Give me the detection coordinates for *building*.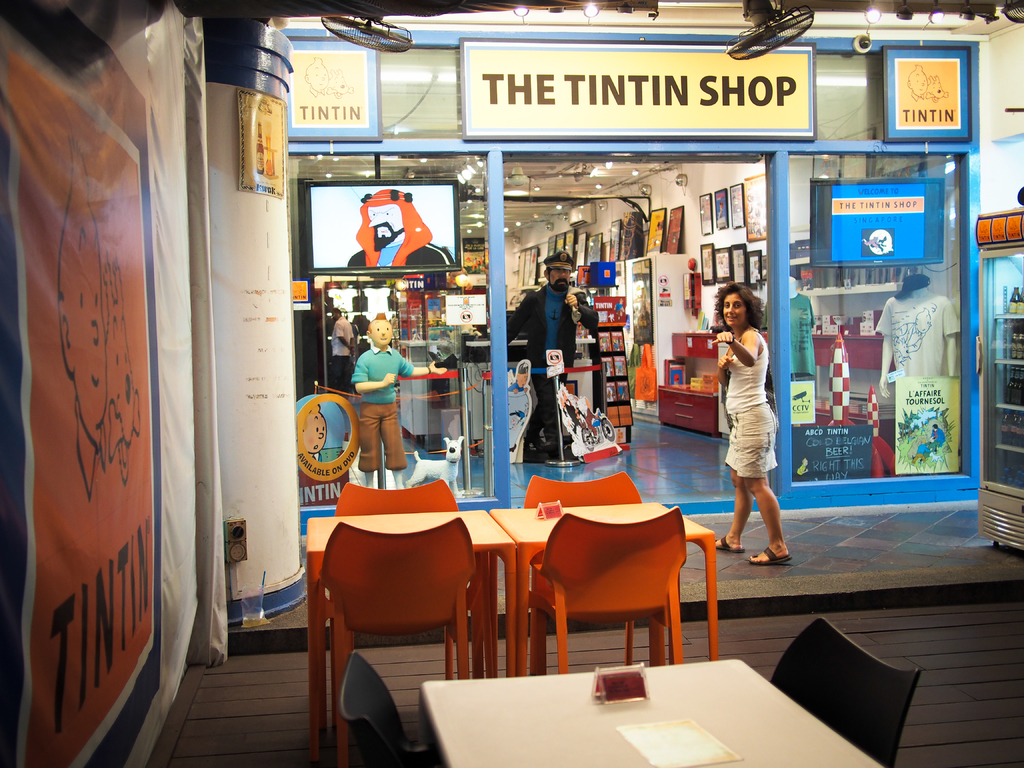
l=0, t=0, r=1023, b=767.
